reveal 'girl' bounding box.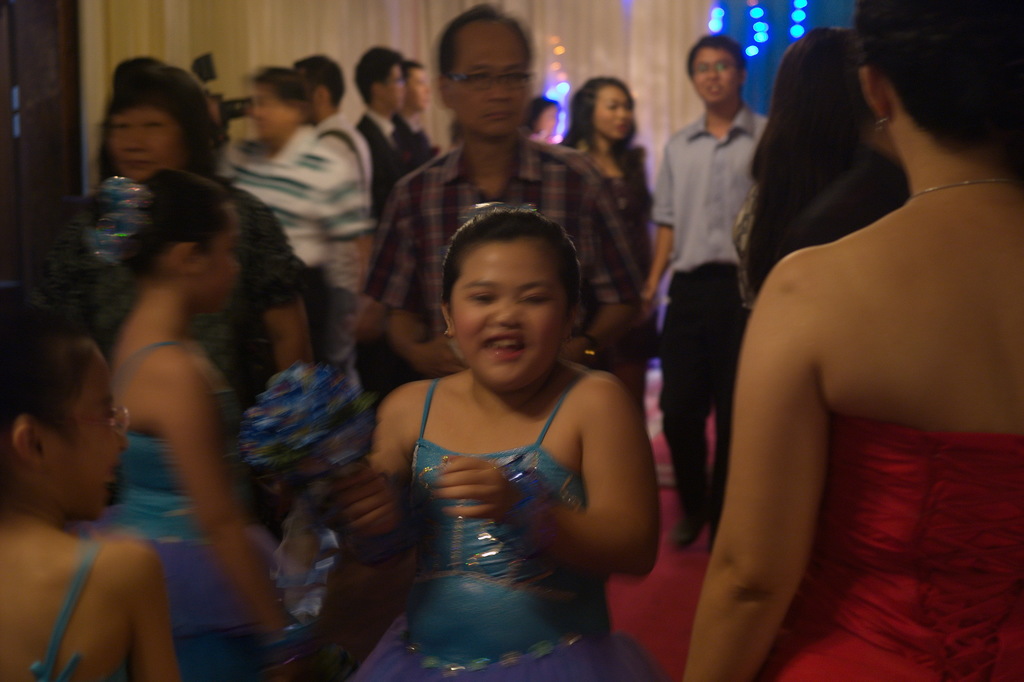
Revealed: {"x1": 0, "y1": 321, "x2": 180, "y2": 681}.
